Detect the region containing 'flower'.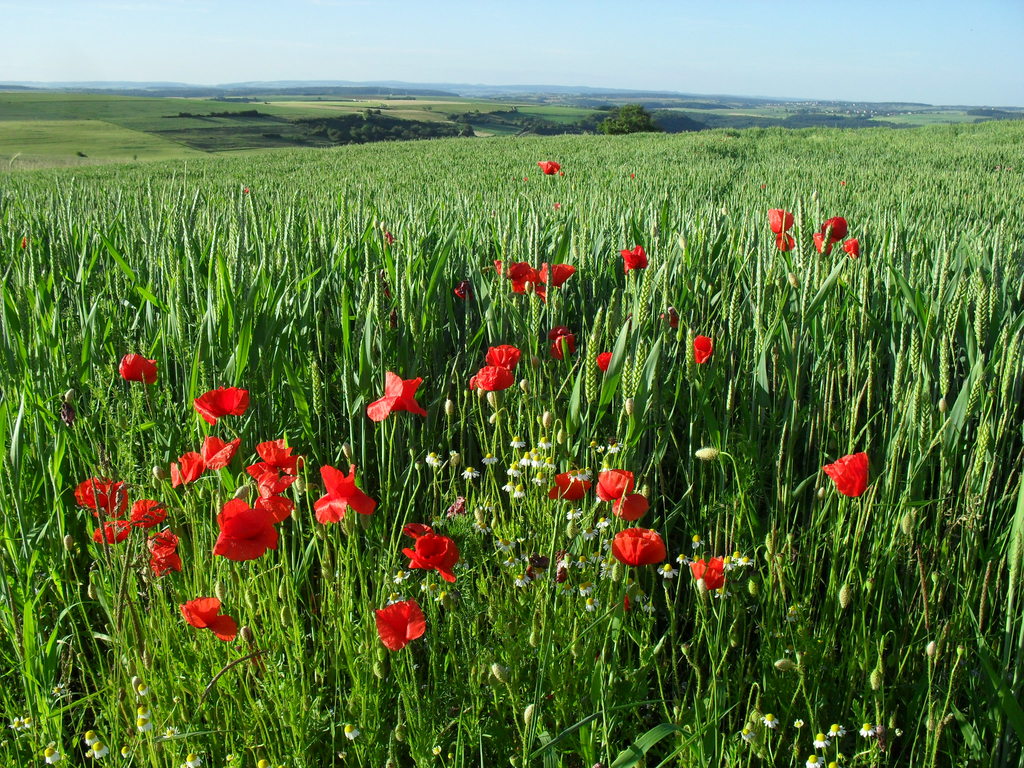
<region>530, 356, 538, 367</region>.
